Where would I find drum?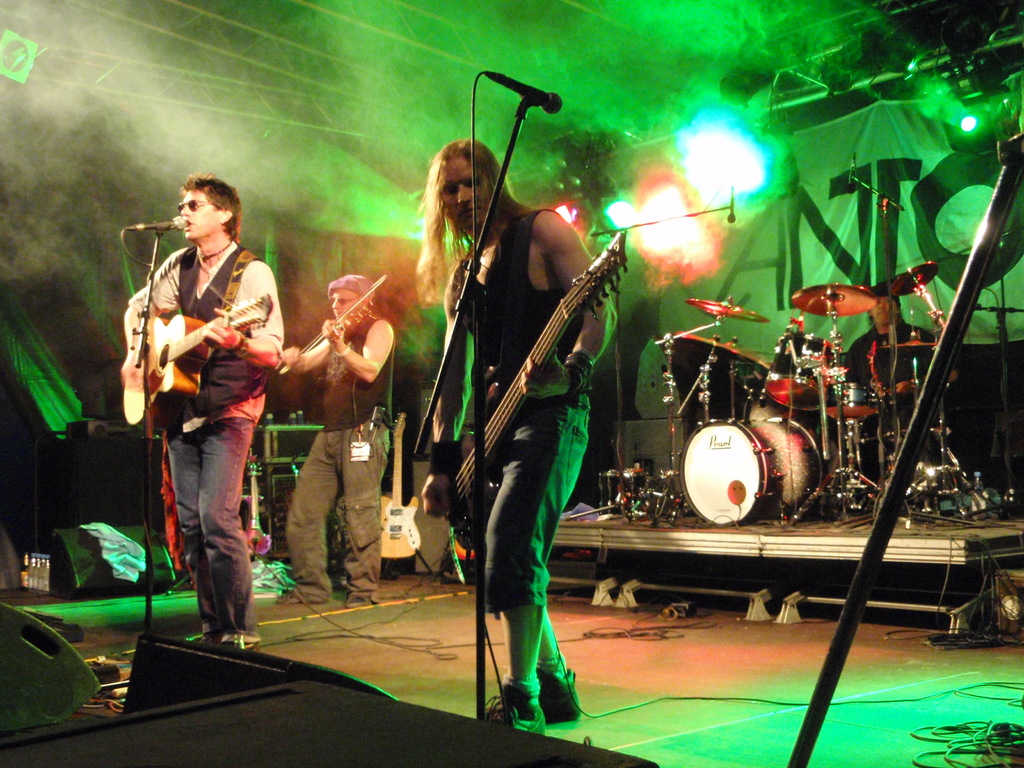
At rect(681, 419, 826, 524).
